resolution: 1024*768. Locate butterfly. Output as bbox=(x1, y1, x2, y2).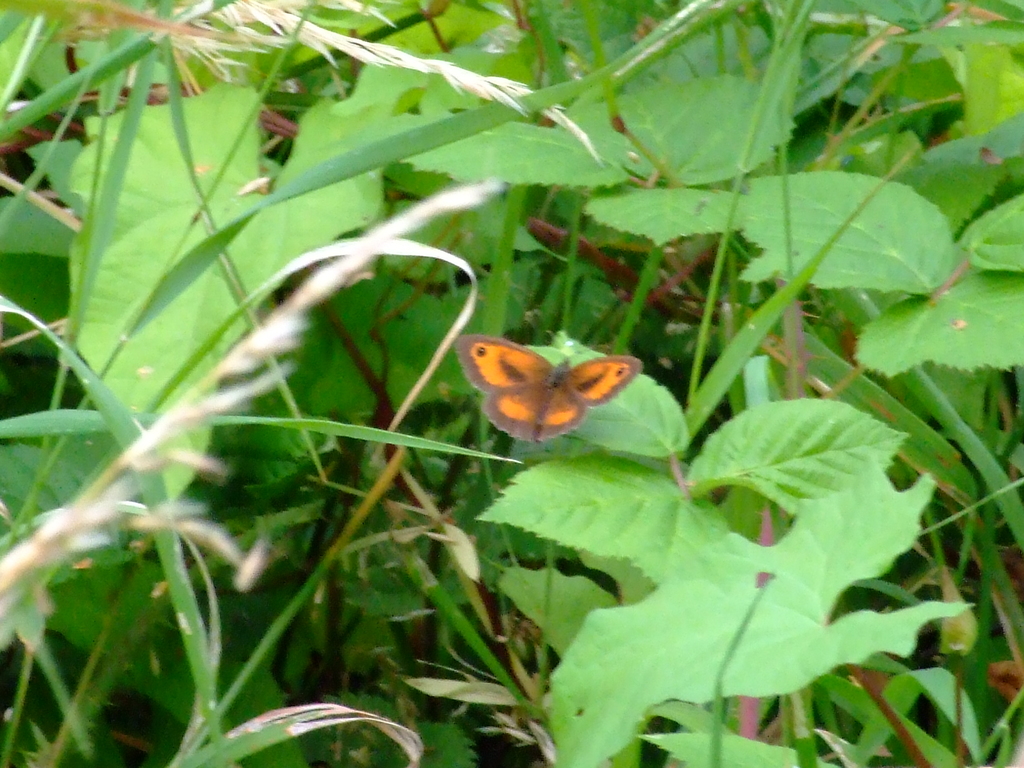
bbox=(460, 325, 641, 451).
